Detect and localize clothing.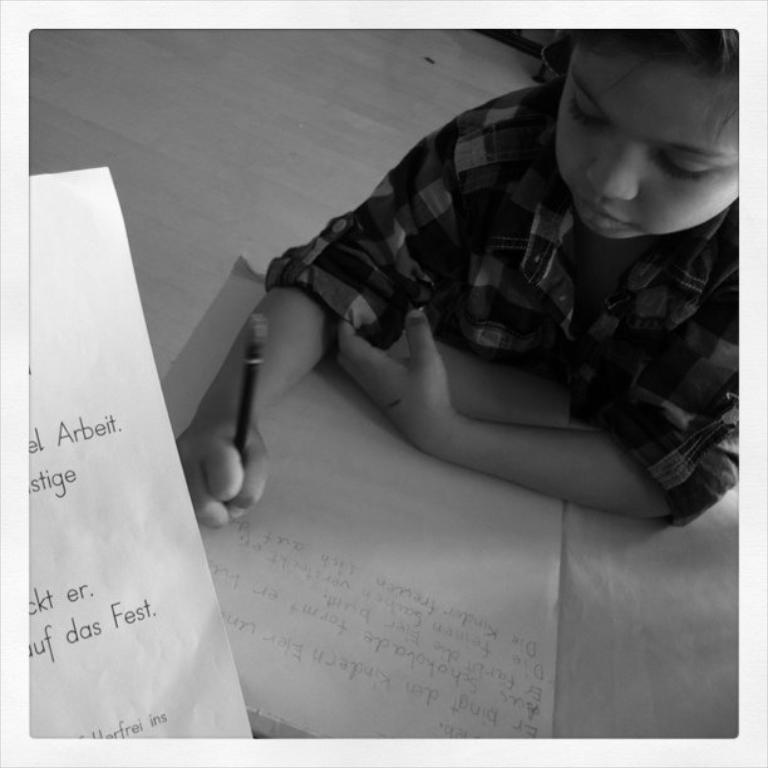
Localized at {"x1": 245, "y1": 68, "x2": 757, "y2": 531}.
